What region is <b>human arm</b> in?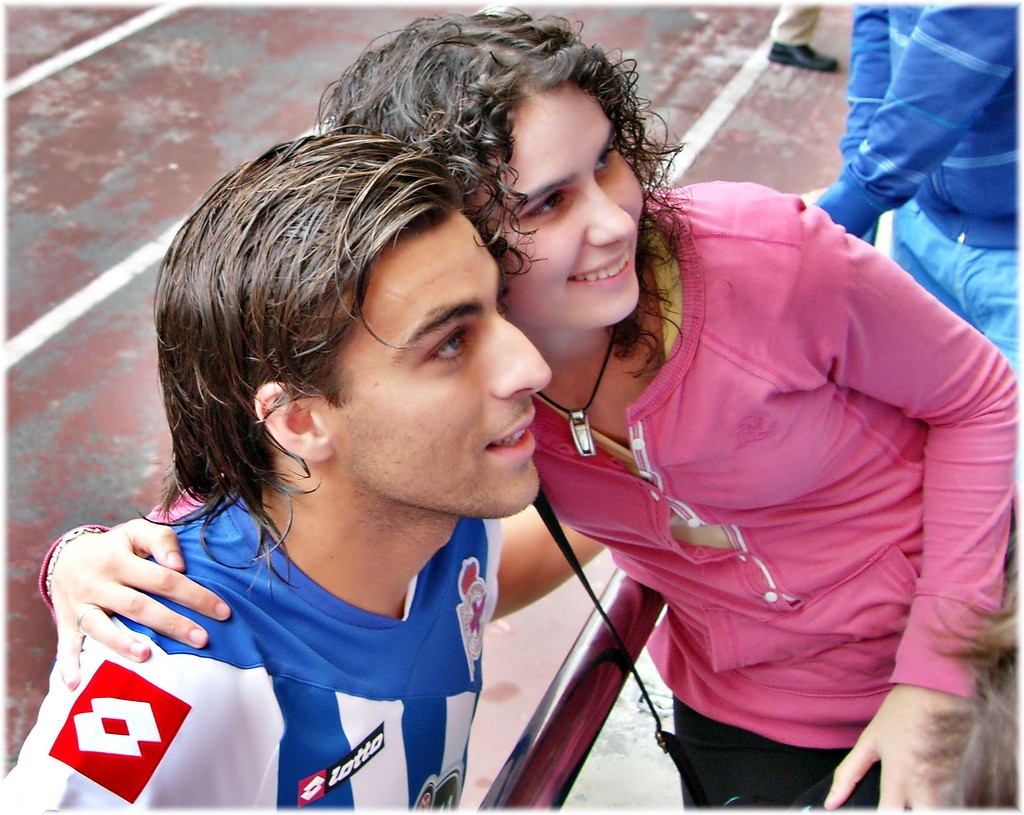
(x1=41, y1=482, x2=233, y2=700).
